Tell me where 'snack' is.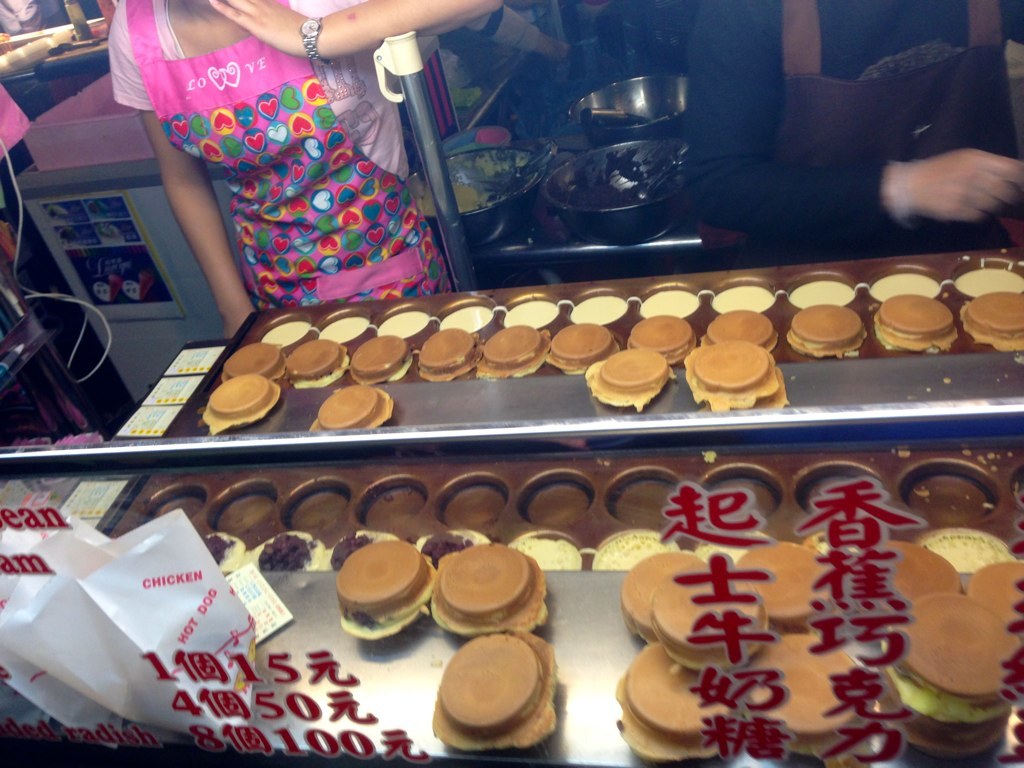
'snack' is at [left=700, top=307, right=782, bottom=348].
